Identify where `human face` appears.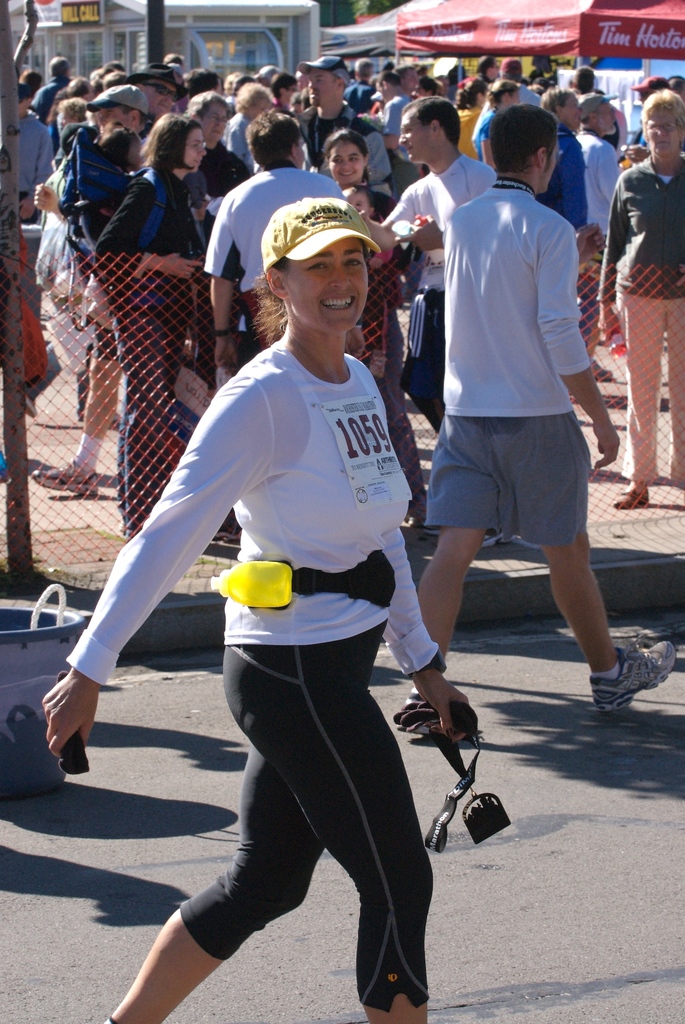
Appears at bbox(19, 98, 27, 114).
